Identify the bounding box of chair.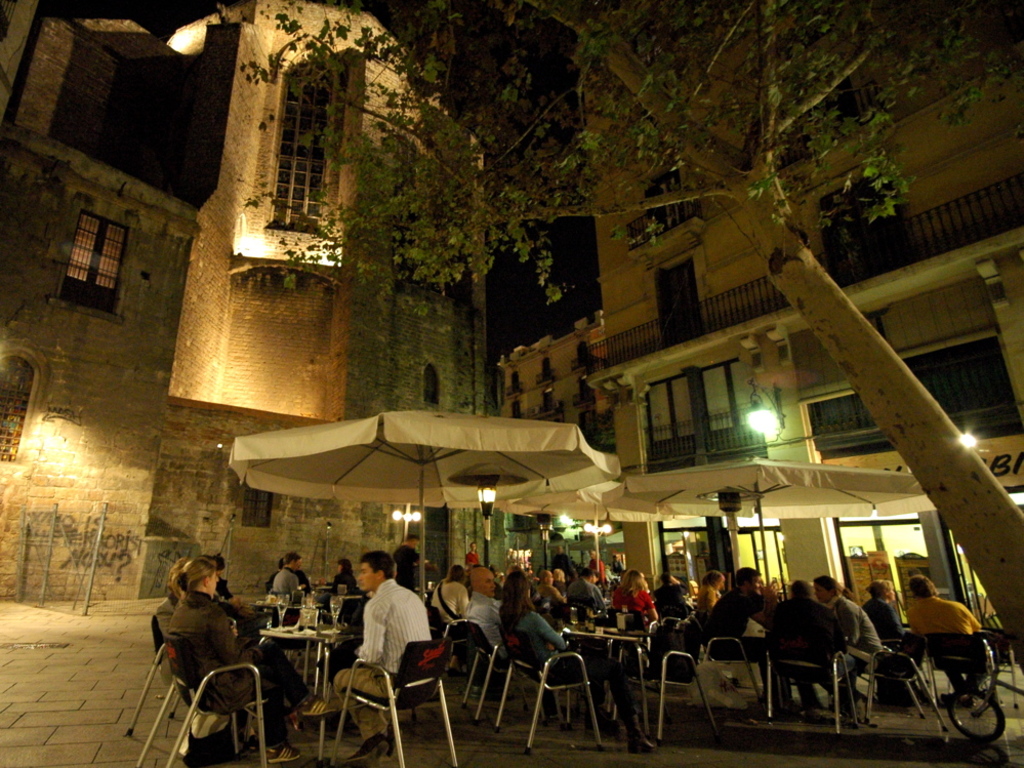
970/620/1021/713.
